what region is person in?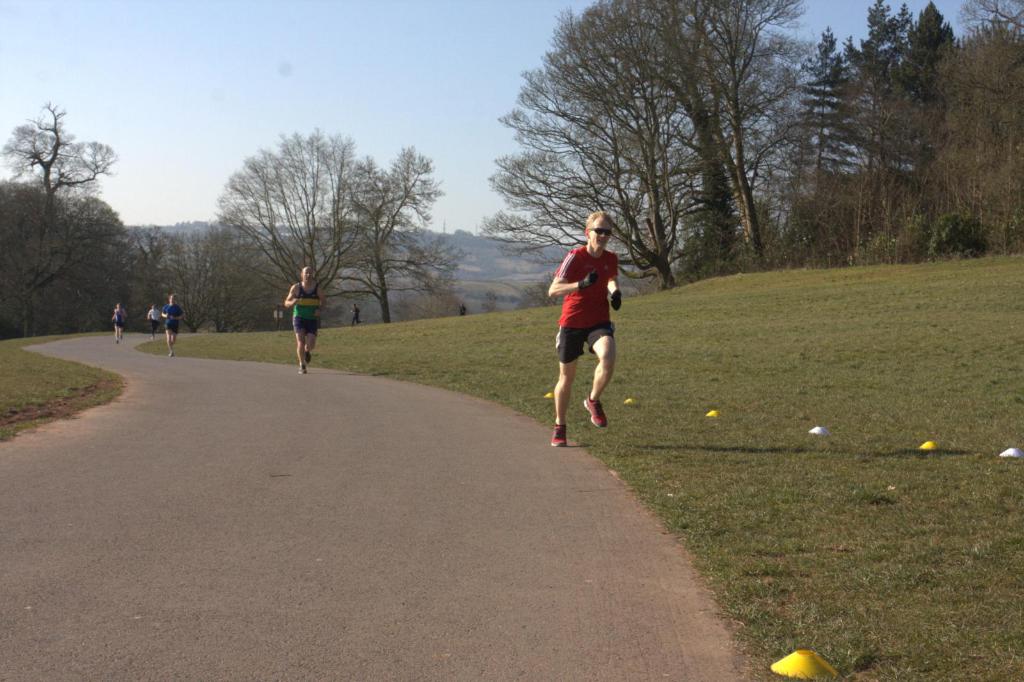
[left=353, top=302, right=360, bottom=325].
